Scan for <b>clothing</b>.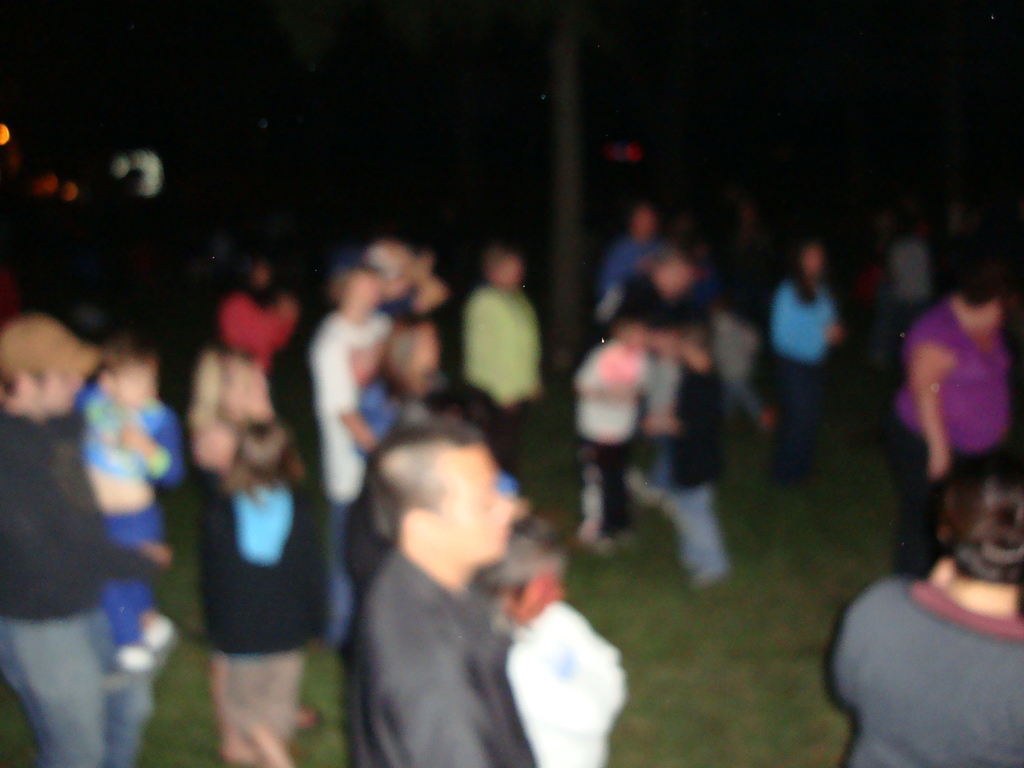
Scan result: (467,281,541,495).
